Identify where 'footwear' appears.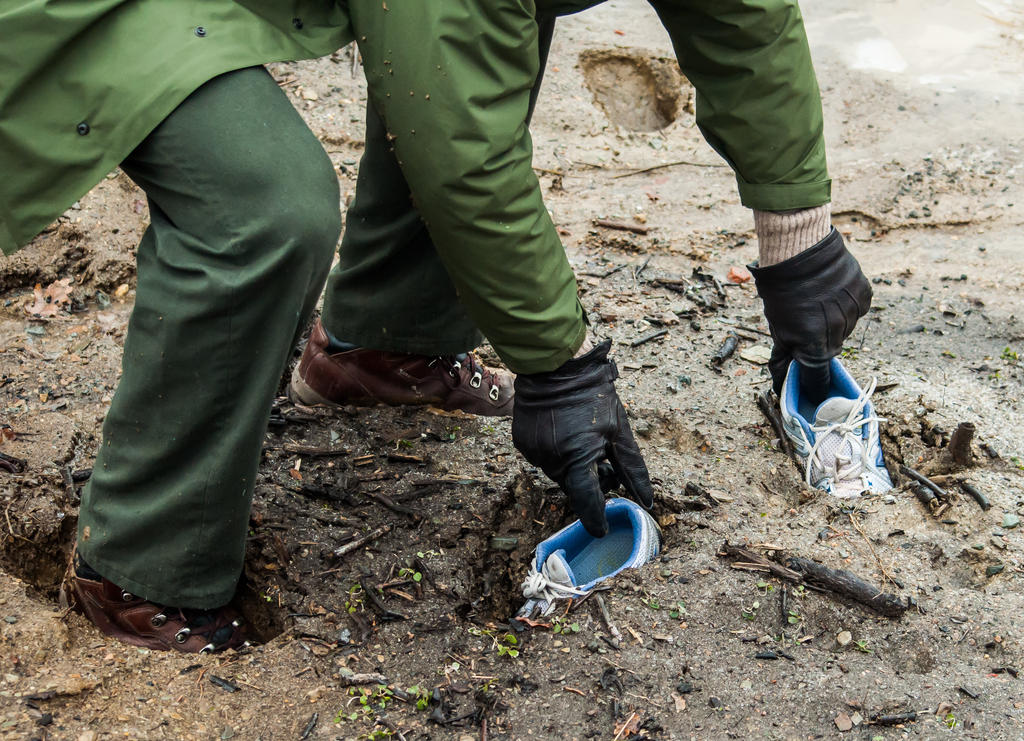
Appears at 796, 364, 904, 508.
